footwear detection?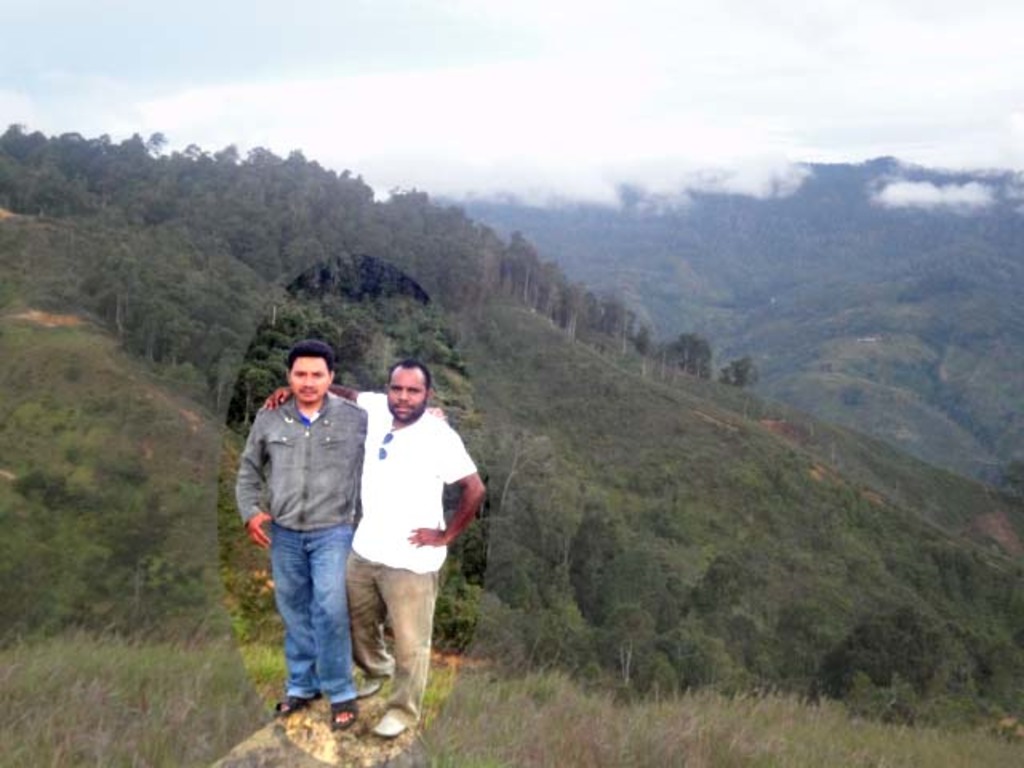
box(374, 706, 408, 742)
